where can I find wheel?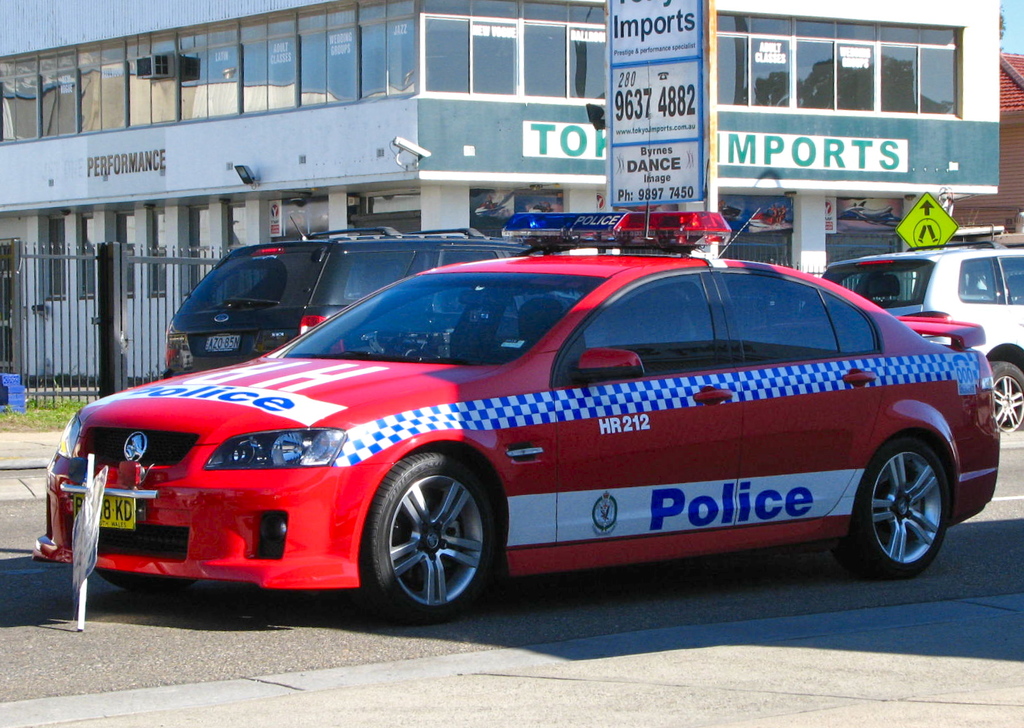
You can find it at x1=359, y1=460, x2=493, y2=618.
